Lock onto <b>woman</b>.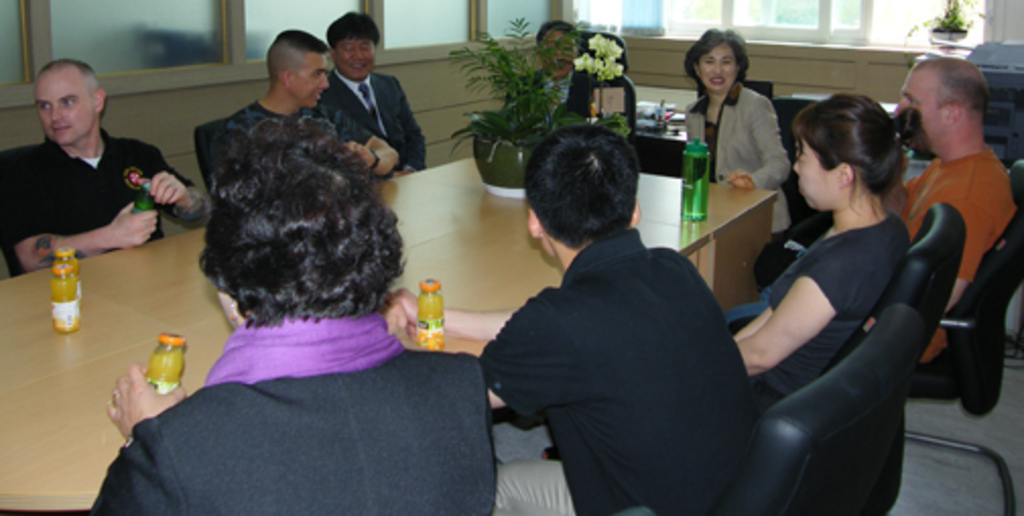
Locked: bbox=[687, 35, 798, 203].
